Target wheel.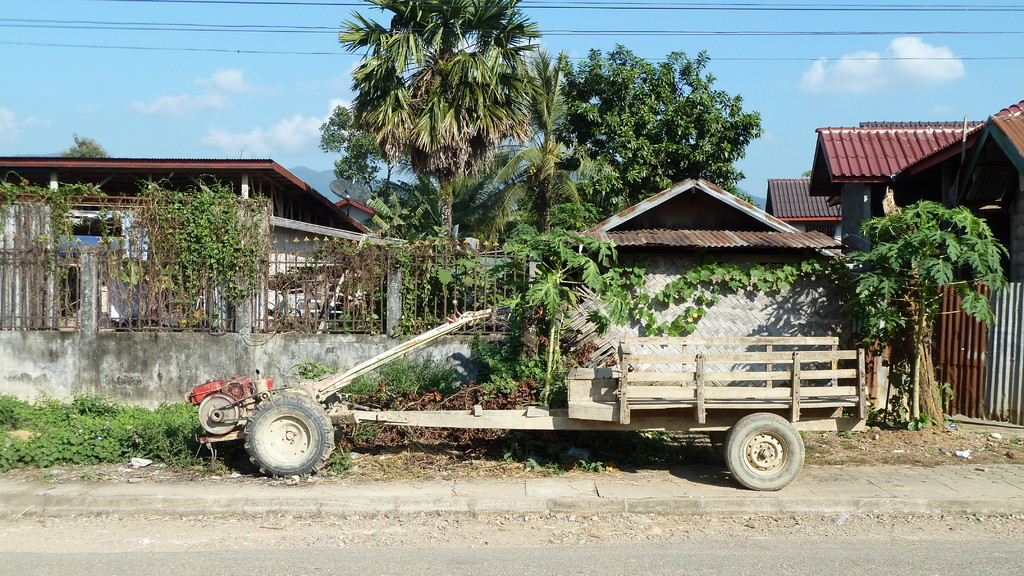
Target region: box=[245, 392, 335, 479].
